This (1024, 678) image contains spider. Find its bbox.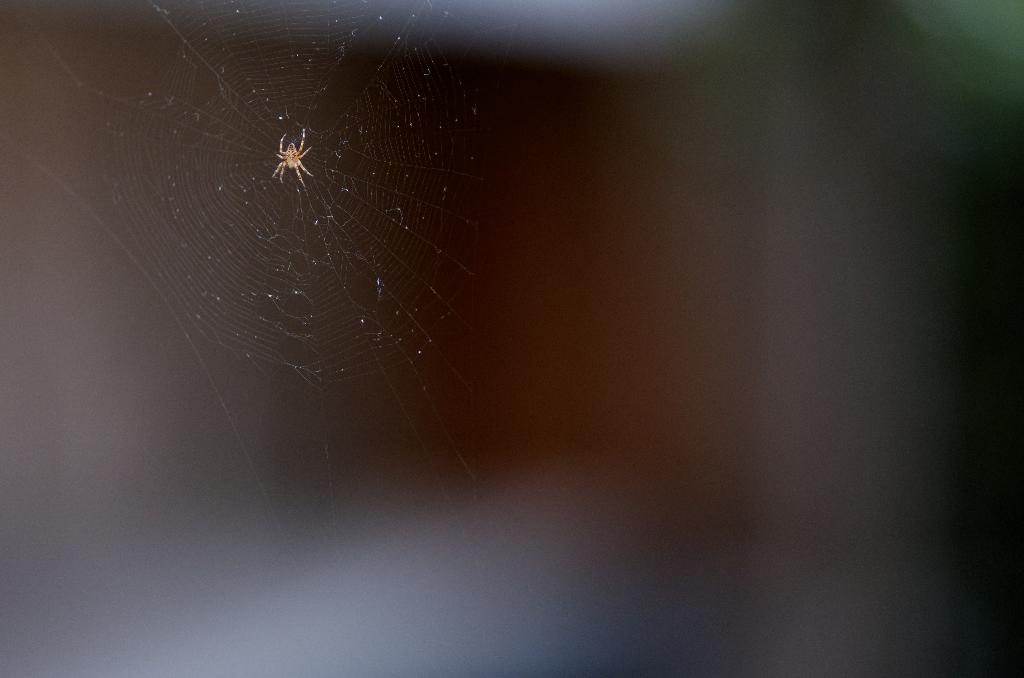
<box>271,125,317,193</box>.
